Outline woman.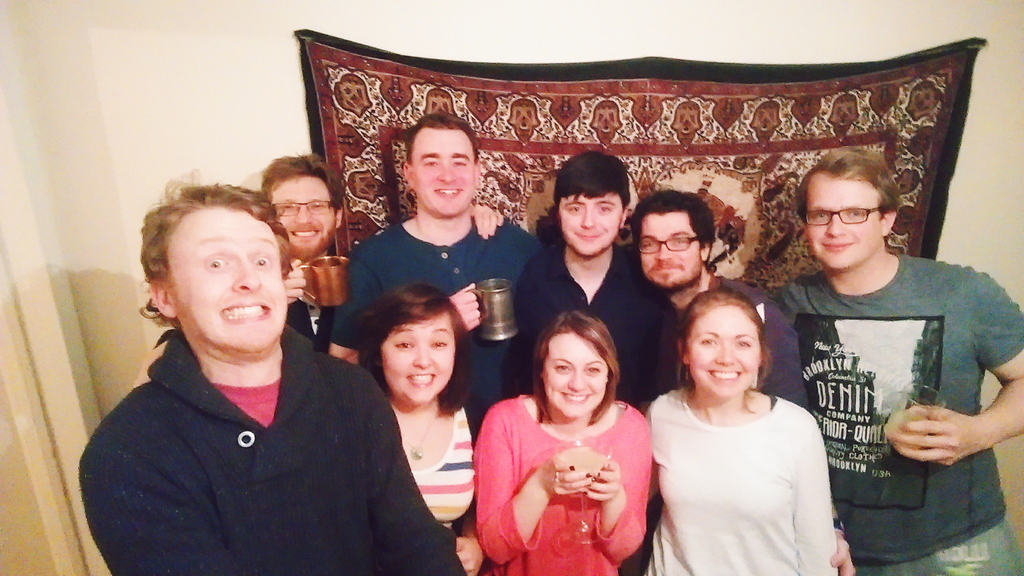
Outline: x1=362 y1=281 x2=492 y2=575.
